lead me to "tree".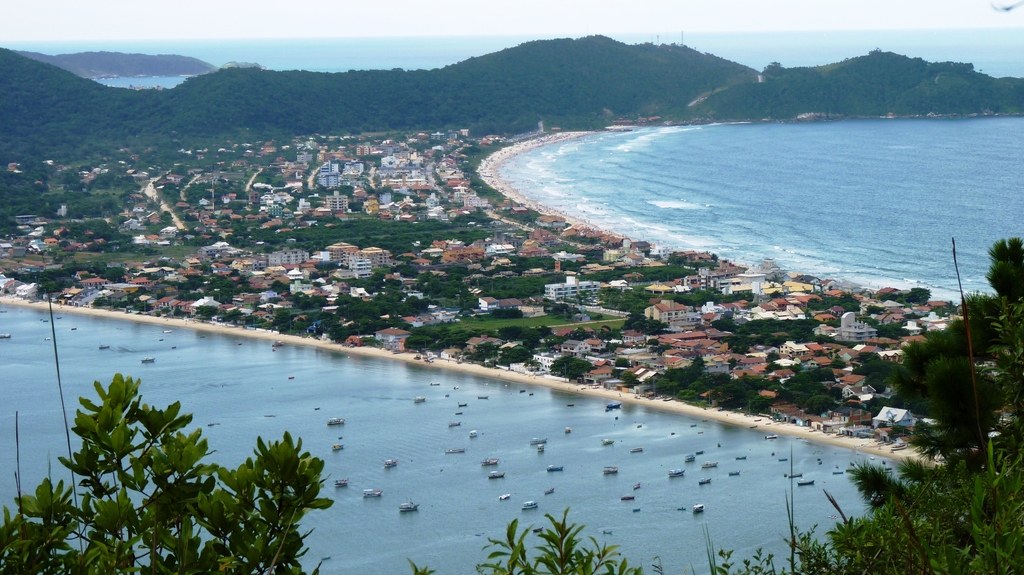
Lead to (left=60, top=239, right=64, bottom=245).
